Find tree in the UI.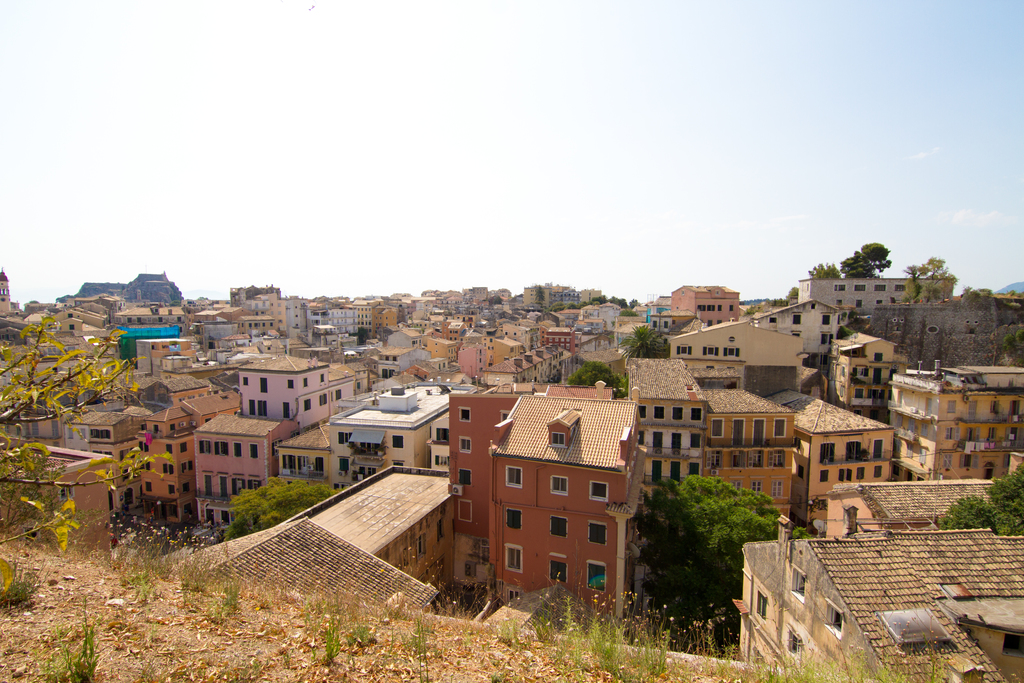
UI element at <box>806,264,840,277</box>.
